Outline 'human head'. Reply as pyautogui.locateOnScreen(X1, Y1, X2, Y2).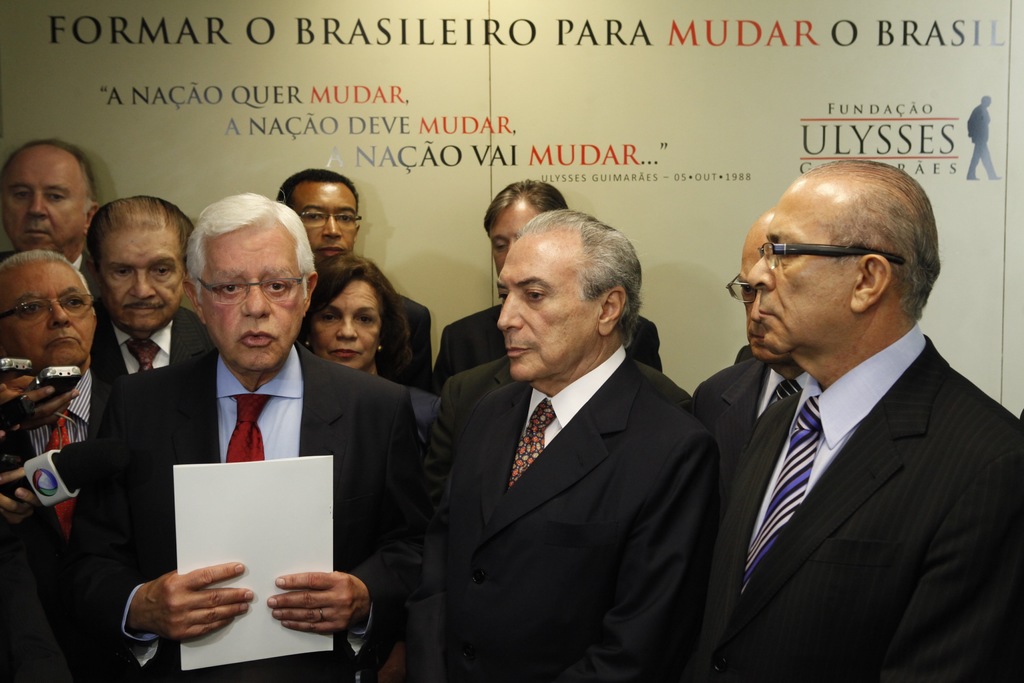
pyautogui.locateOnScreen(737, 204, 774, 363).
